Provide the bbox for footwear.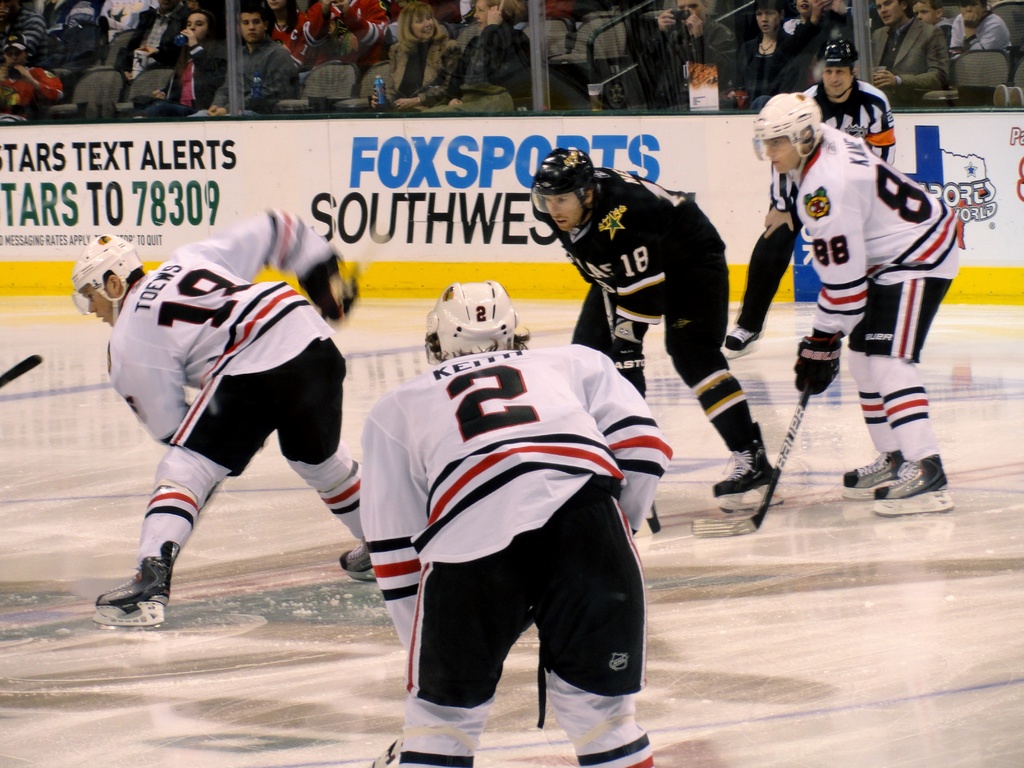
{"x1": 340, "y1": 538, "x2": 376, "y2": 574}.
